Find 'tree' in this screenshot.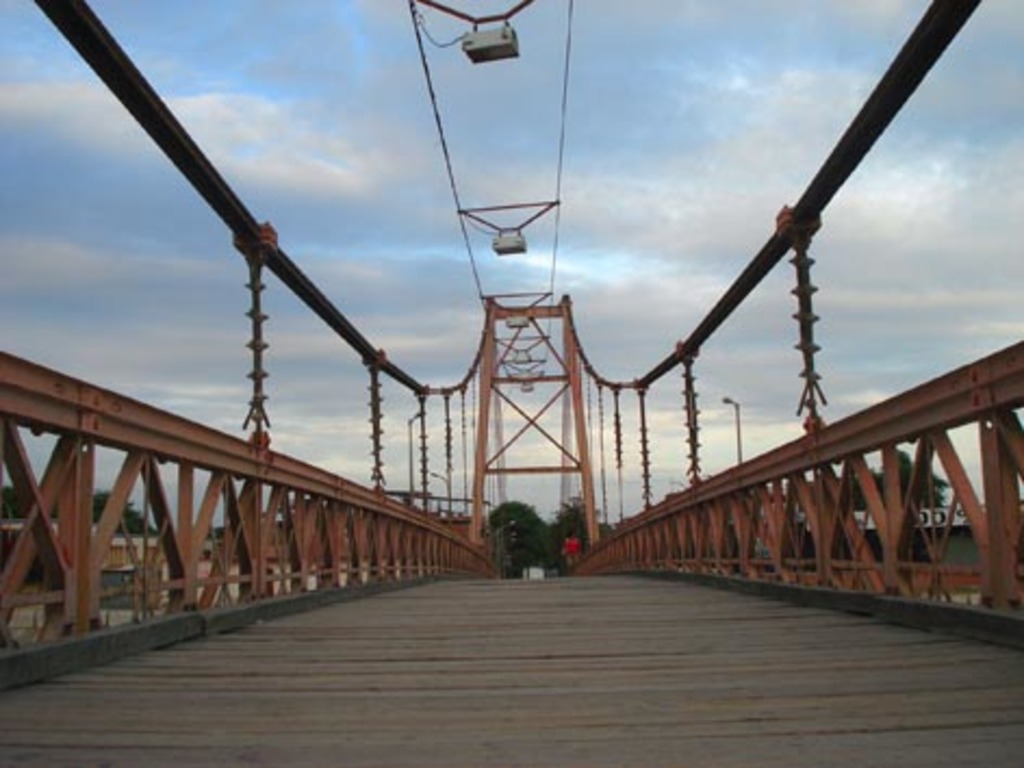
The bounding box for 'tree' is {"x1": 857, "y1": 451, "x2": 946, "y2": 519}.
